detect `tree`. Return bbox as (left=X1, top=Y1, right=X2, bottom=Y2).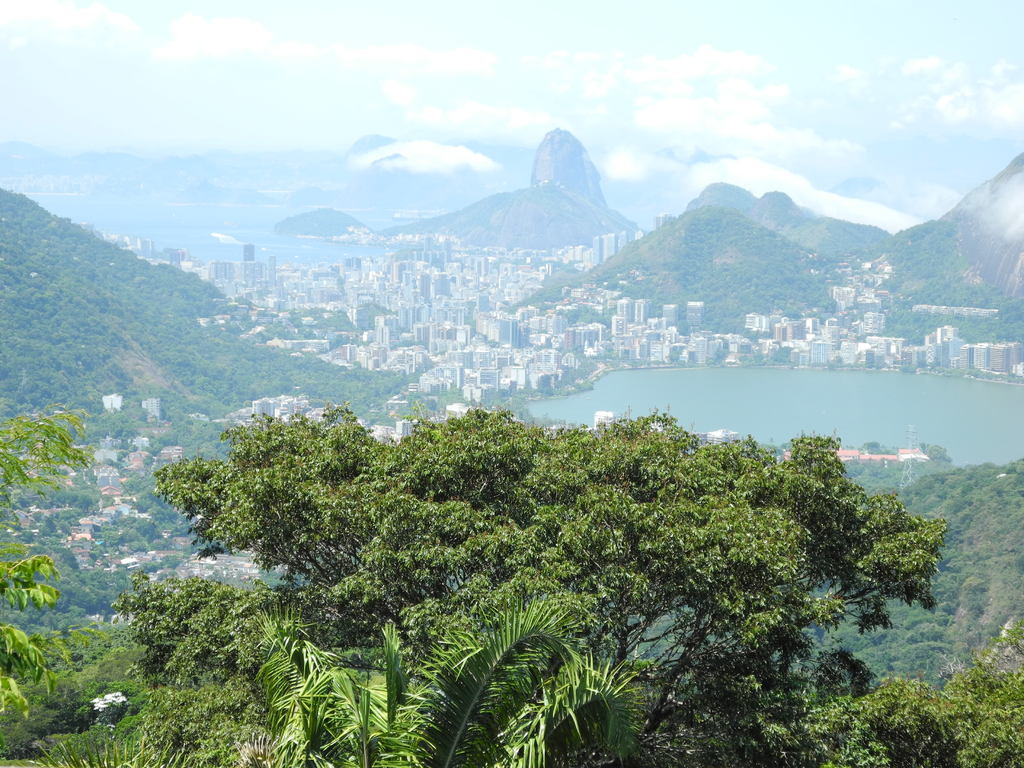
(left=764, top=612, right=1023, bottom=767).
